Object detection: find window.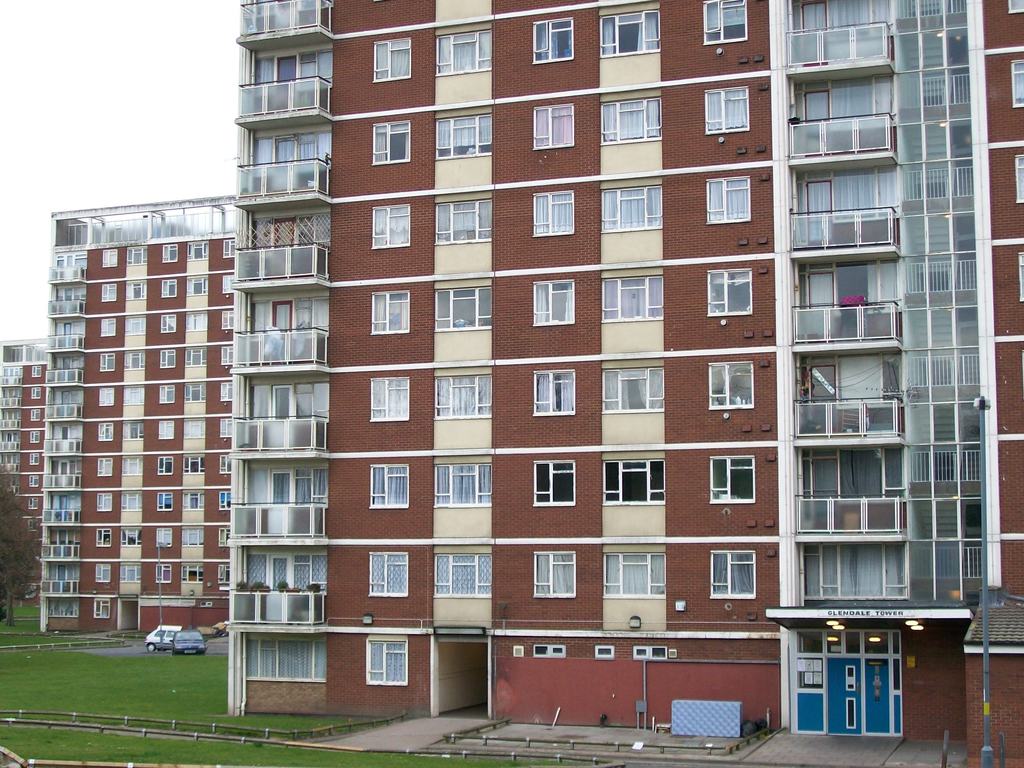
box=[29, 518, 41, 534].
